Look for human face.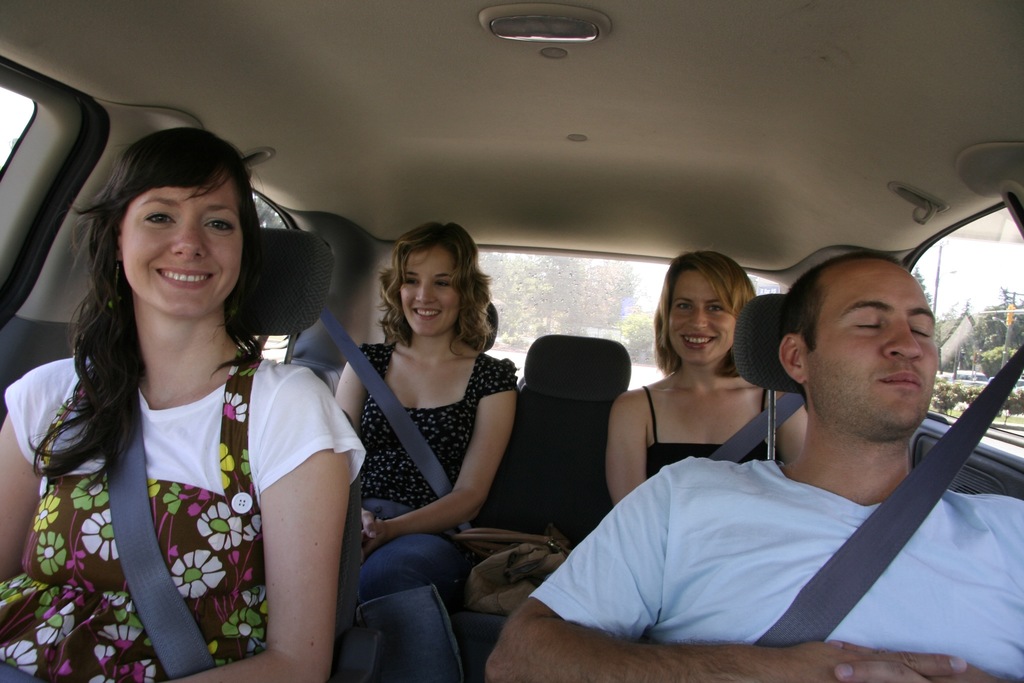
Found: (121, 180, 245, 311).
